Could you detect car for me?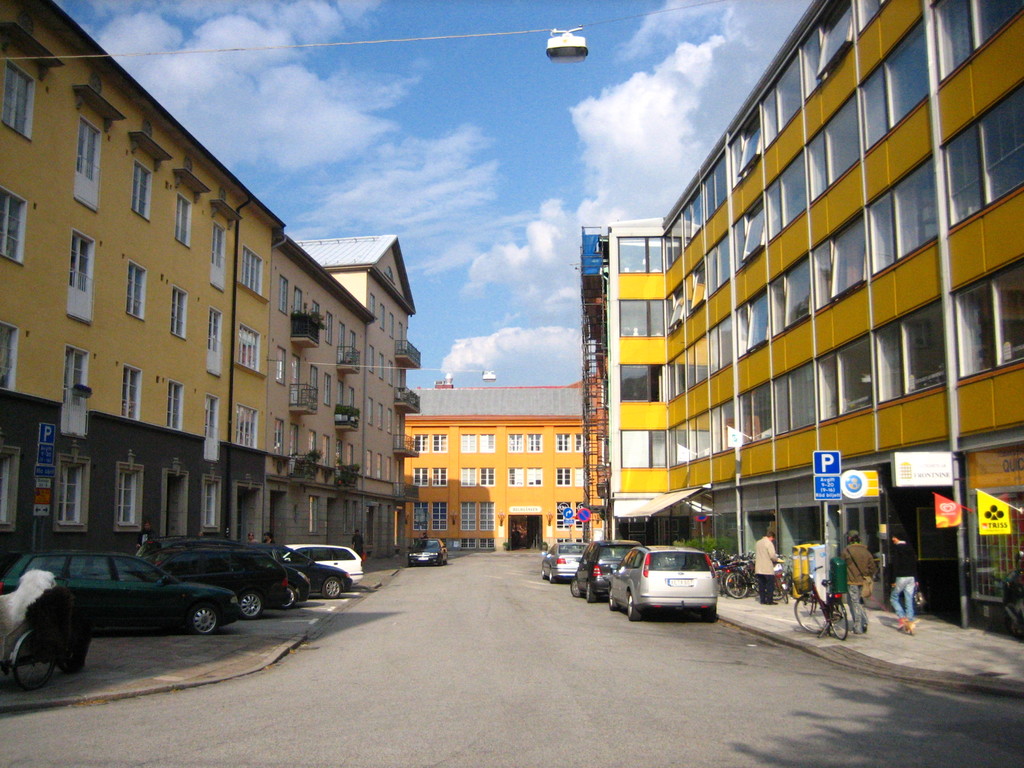
Detection result: rect(0, 552, 243, 634).
